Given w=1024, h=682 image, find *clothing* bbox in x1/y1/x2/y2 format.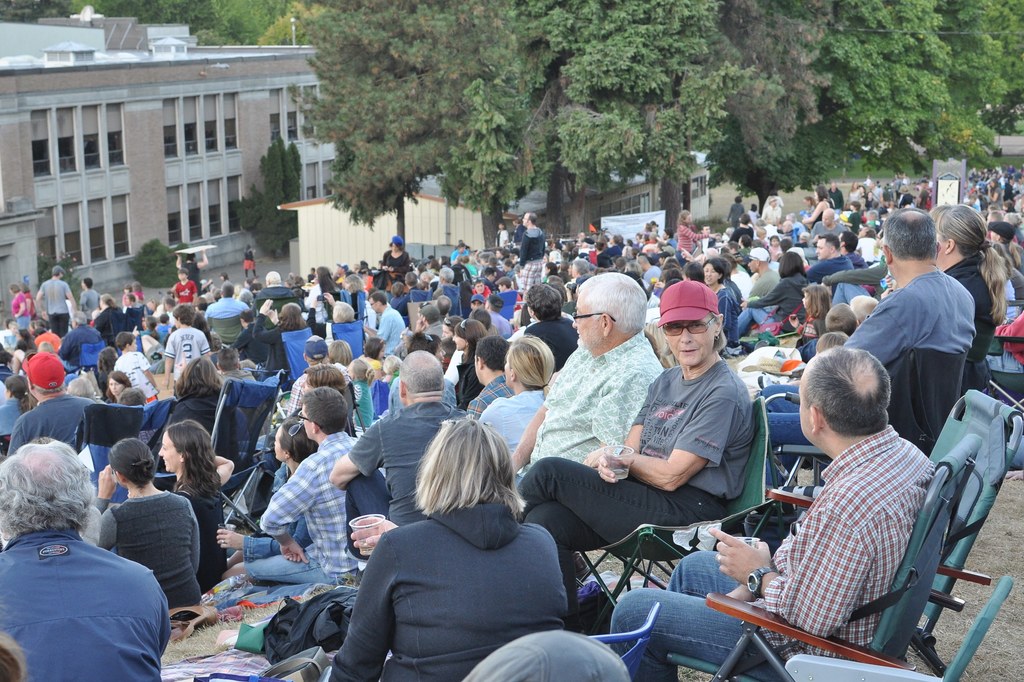
94/490/200/612.
